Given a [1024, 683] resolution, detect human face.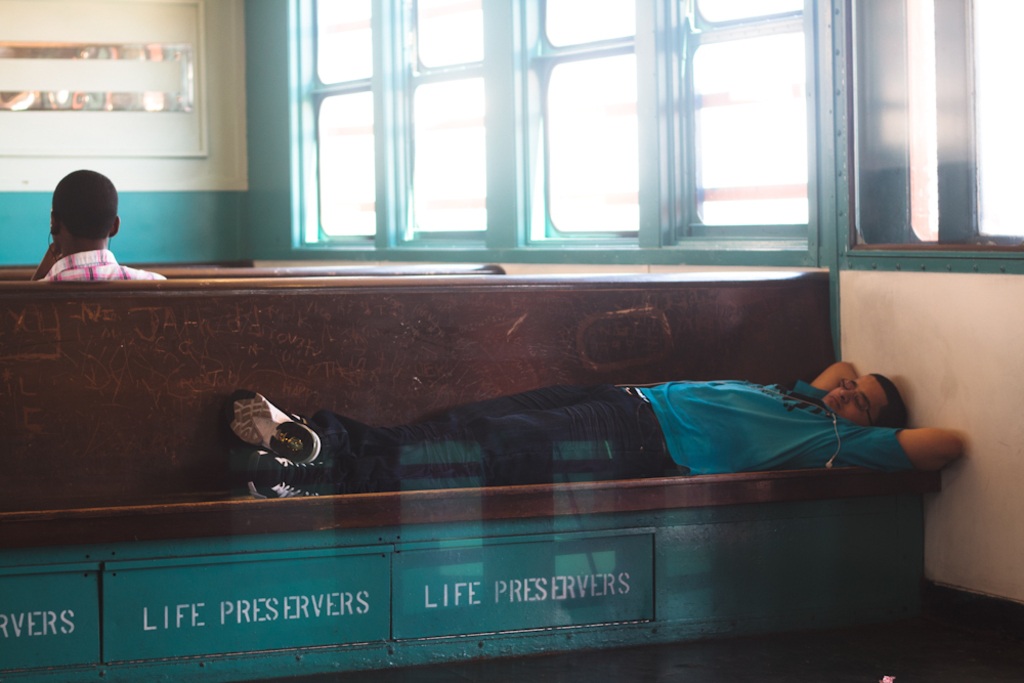
821 376 890 423.
